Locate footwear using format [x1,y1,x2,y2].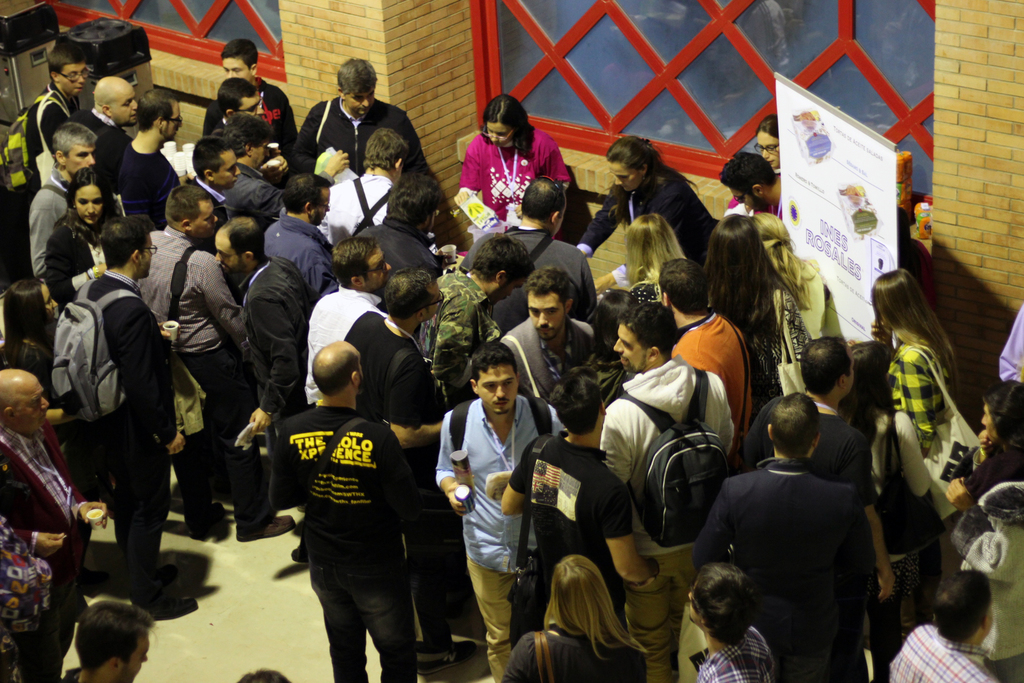
[128,579,188,618].
